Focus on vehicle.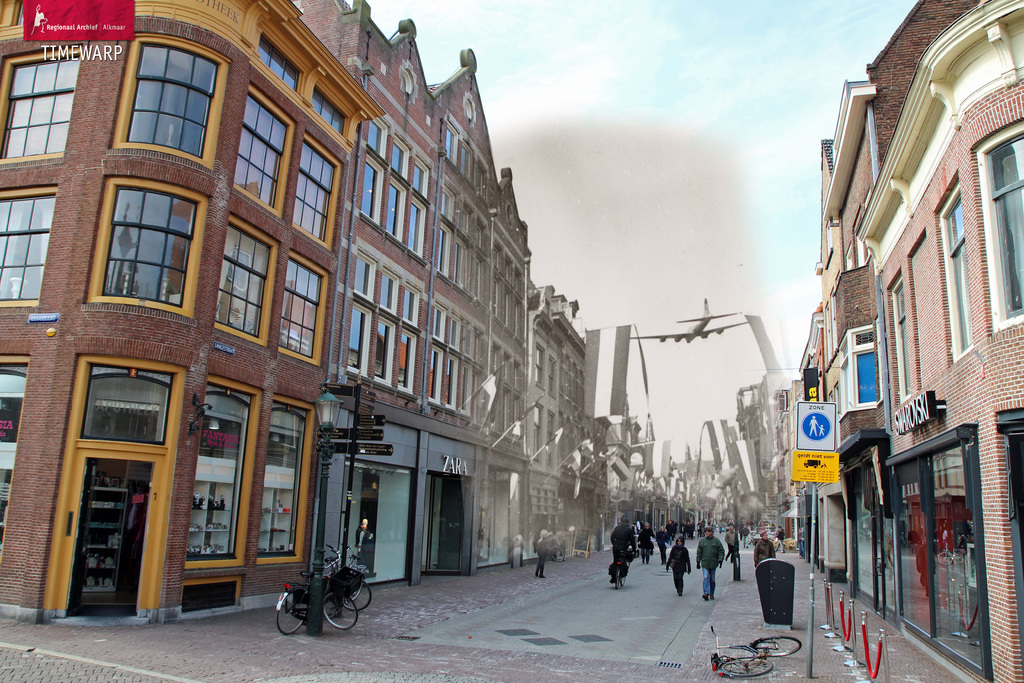
Focused at {"left": 613, "top": 550, "right": 632, "bottom": 589}.
